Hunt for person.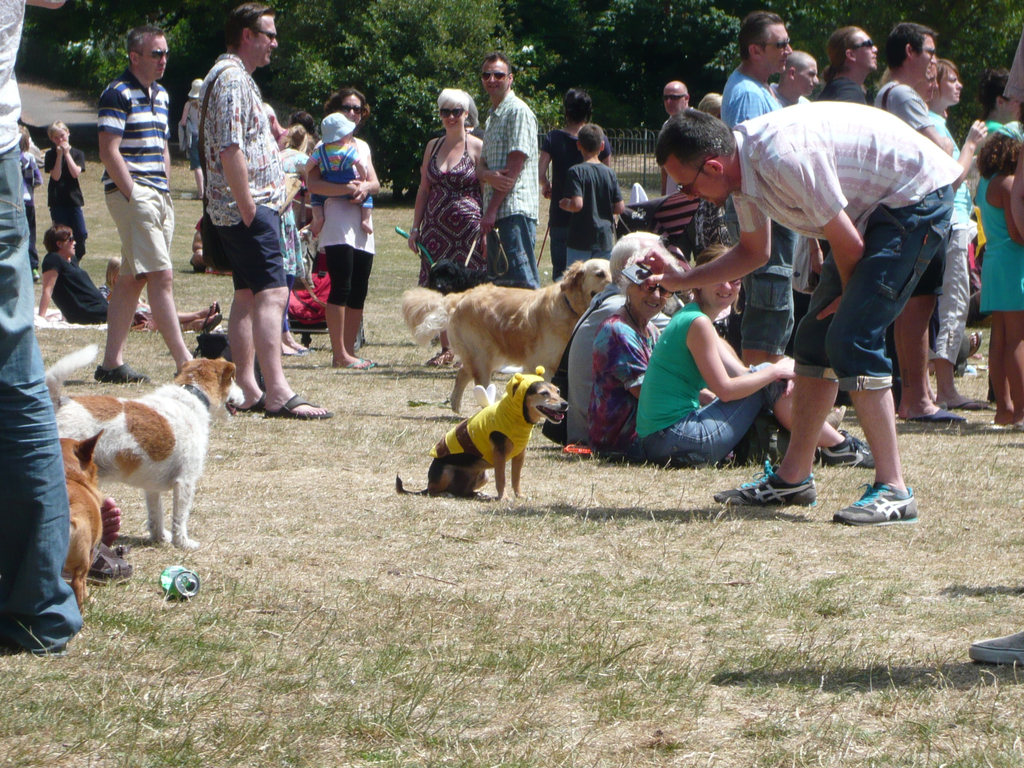
Hunted down at left=636, top=100, right=966, bottom=529.
